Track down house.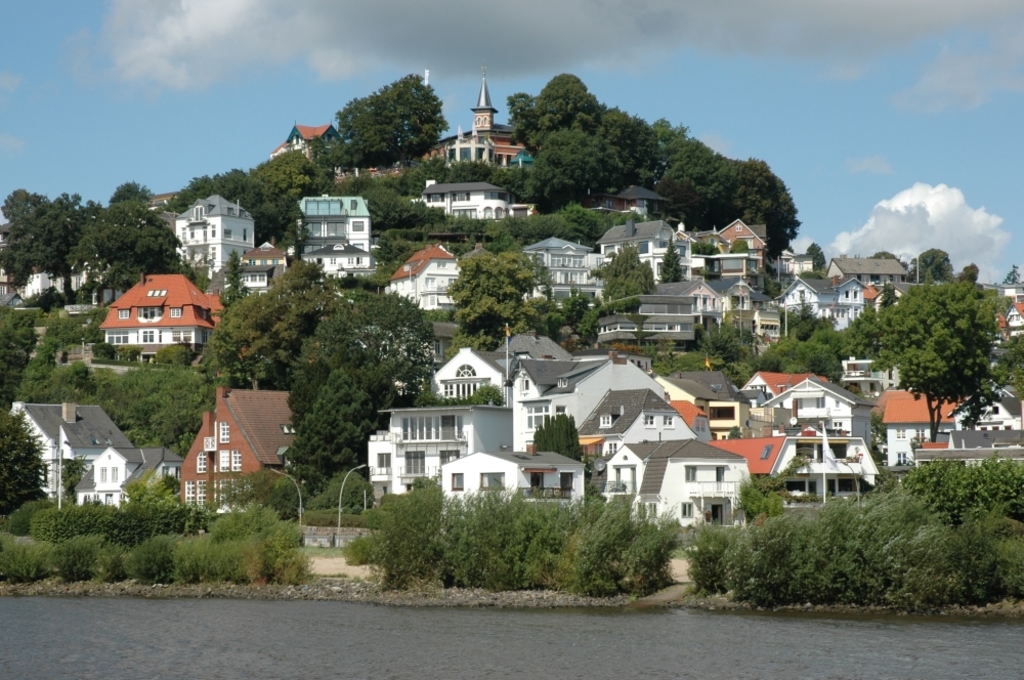
Tracked to (180, 384, 296, 521).
